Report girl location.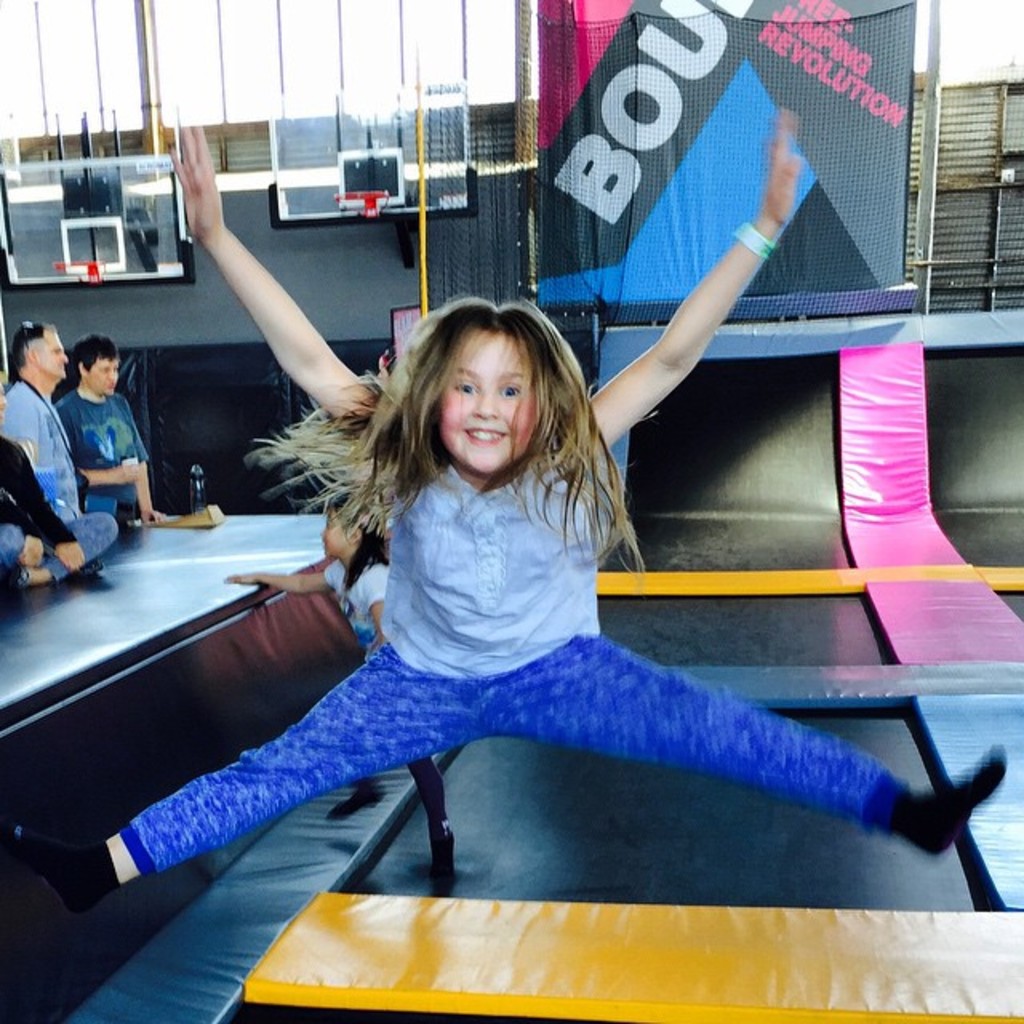
Report: detection(6, 107, 1011, 917).
